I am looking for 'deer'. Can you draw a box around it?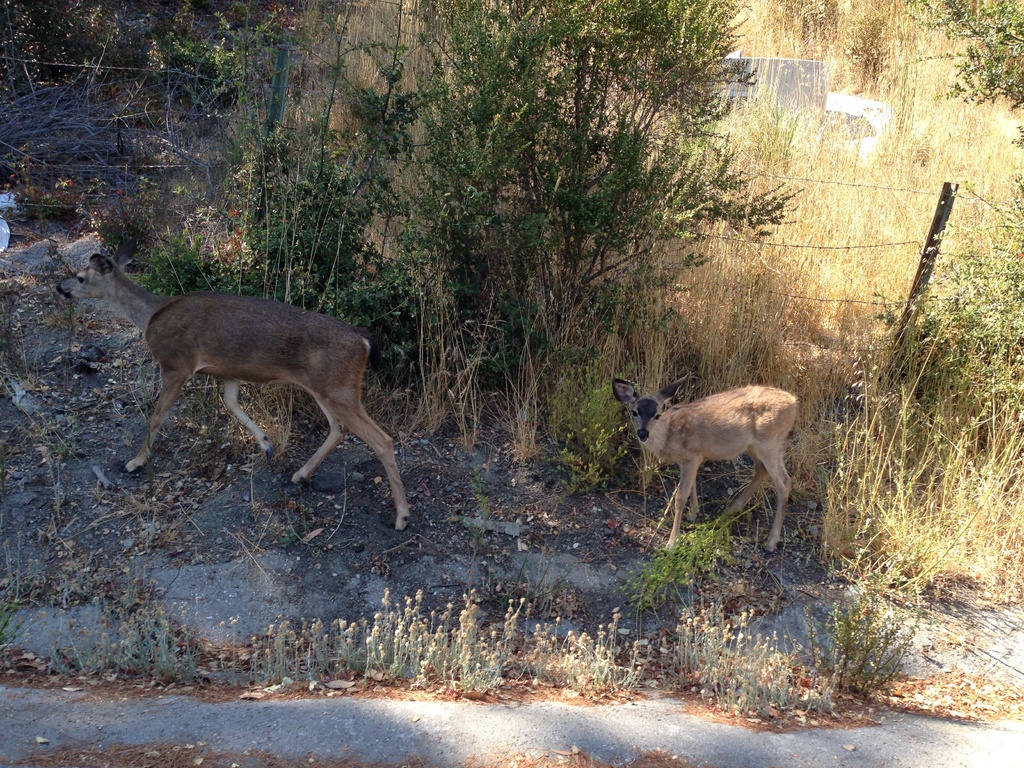
Sure, the bounding box is <box>60,229,412,531</box>.
